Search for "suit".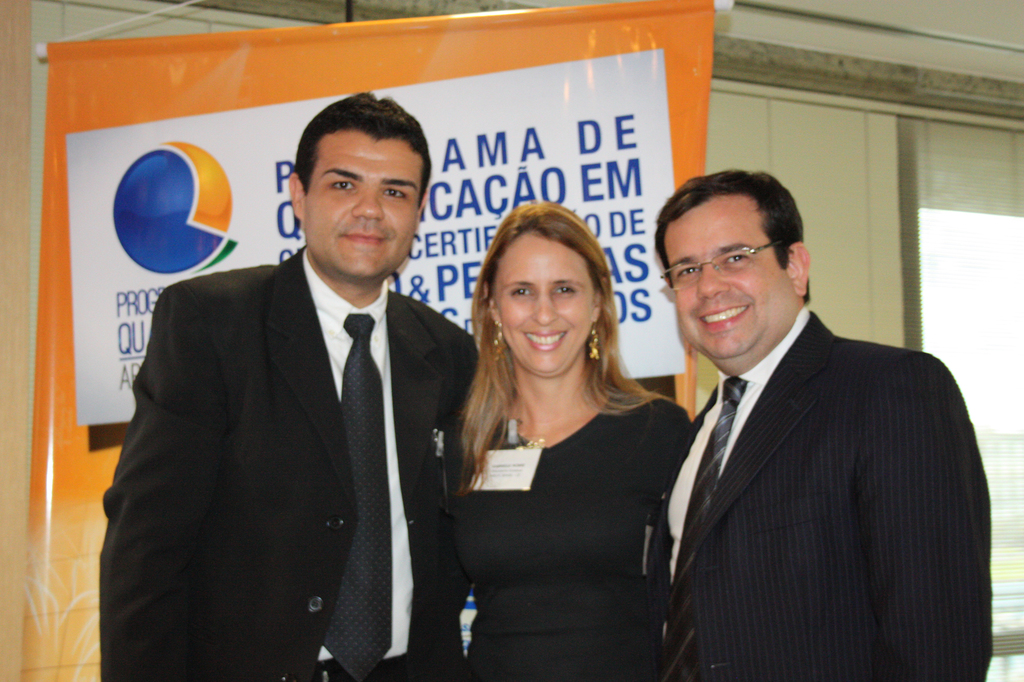
Found at crop(646, 228, 995, 676).
